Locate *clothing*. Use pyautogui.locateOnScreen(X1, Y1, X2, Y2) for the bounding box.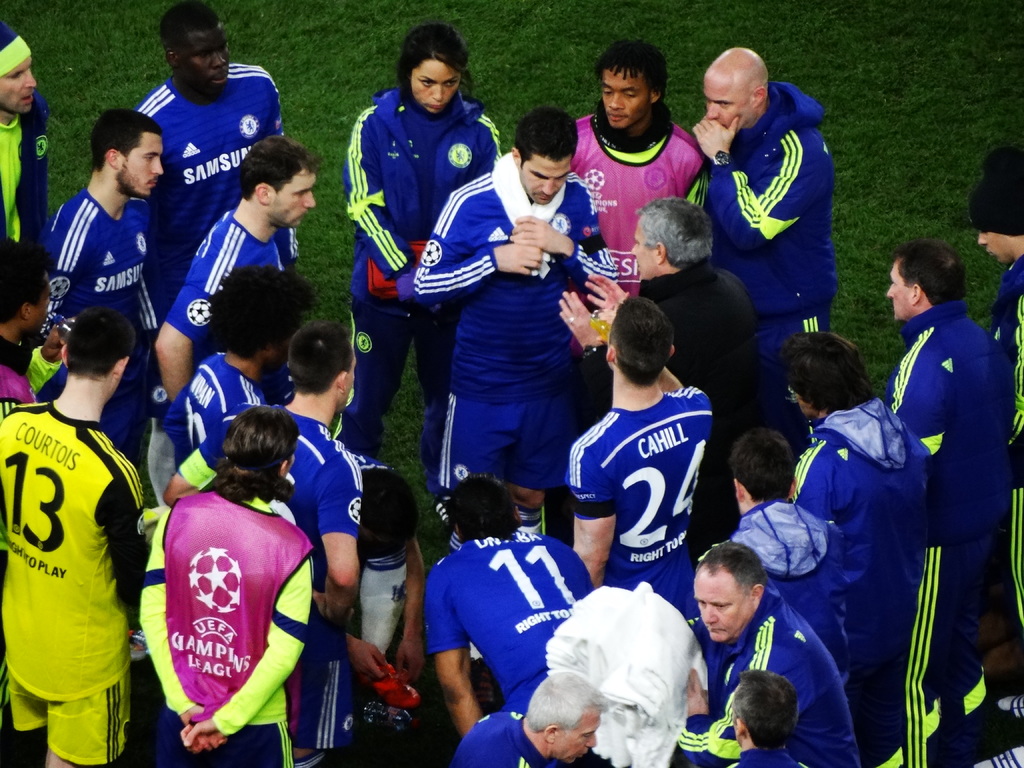
pyautogui.locateOnScreen(444, 716, 609, 767).
